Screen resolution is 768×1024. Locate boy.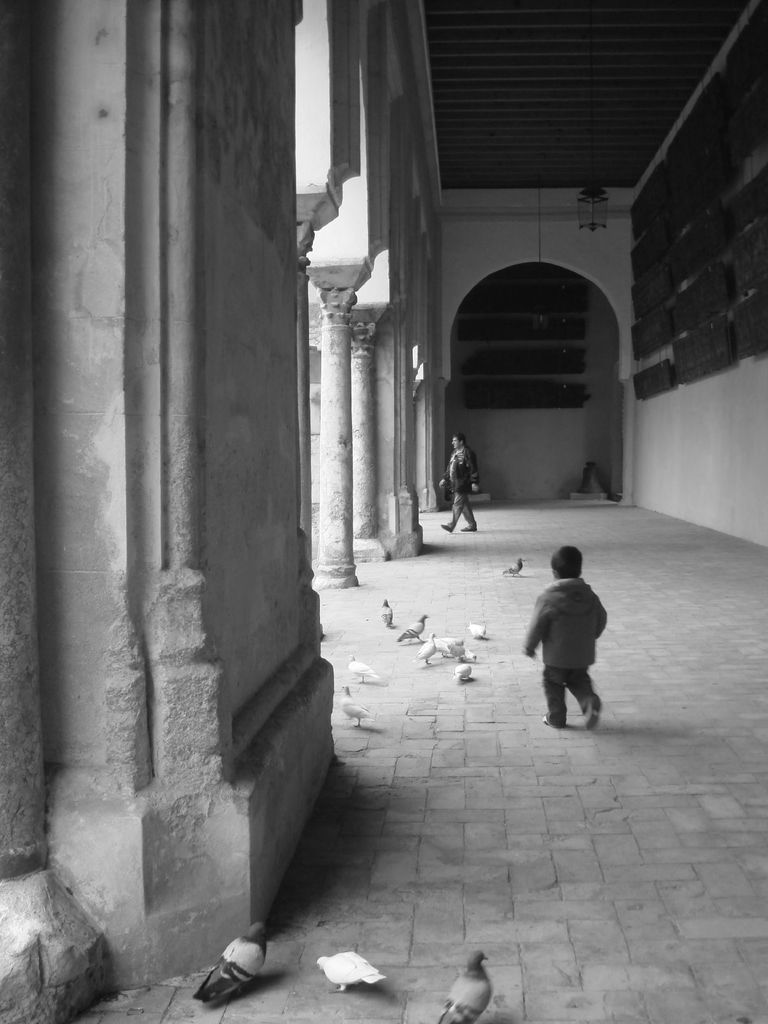
(x1=529, y1=534, x2=616, y2=733).
